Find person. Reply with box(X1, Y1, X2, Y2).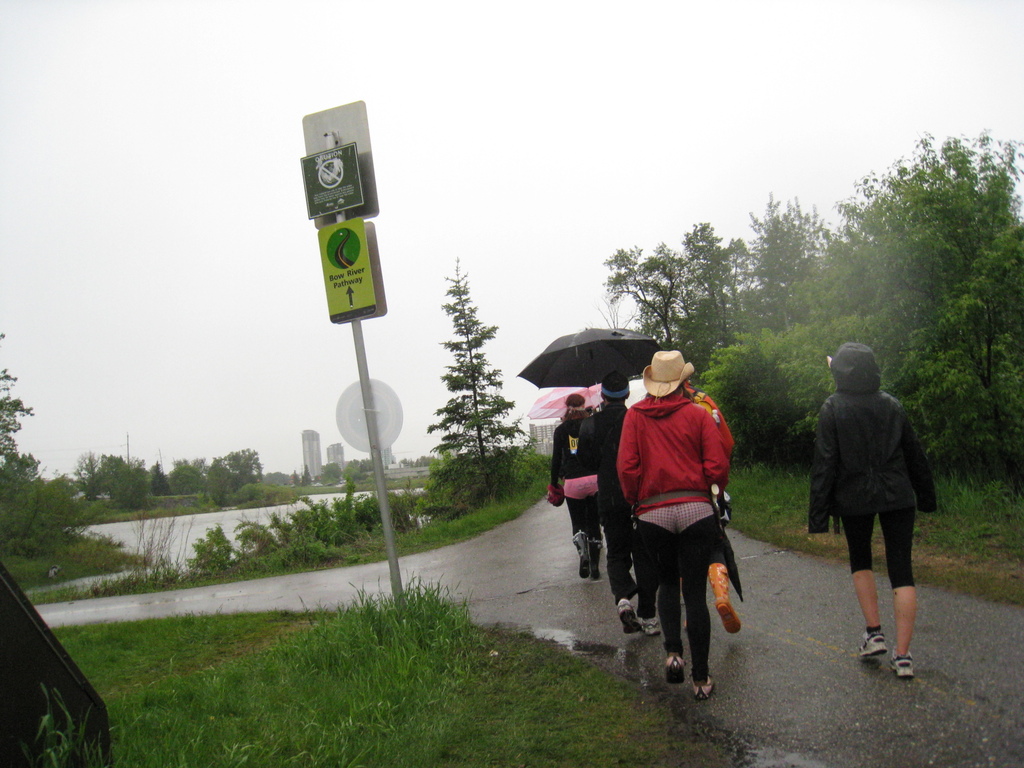
box(545, 390, 603, 581).
